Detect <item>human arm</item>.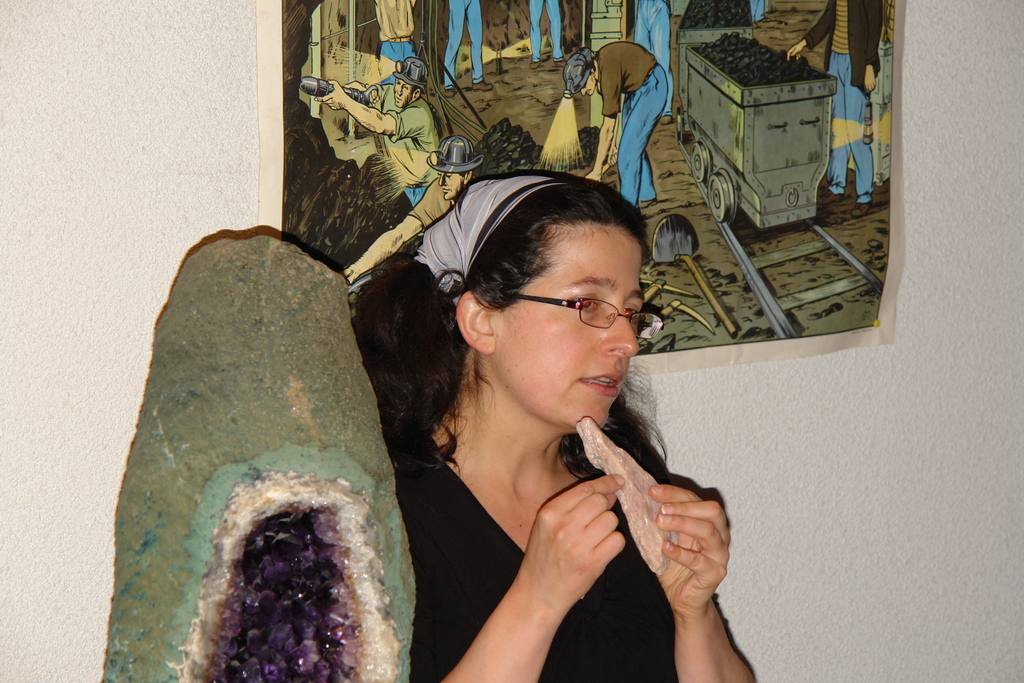
Detected at bbox=(312, 78, 431, 138).
